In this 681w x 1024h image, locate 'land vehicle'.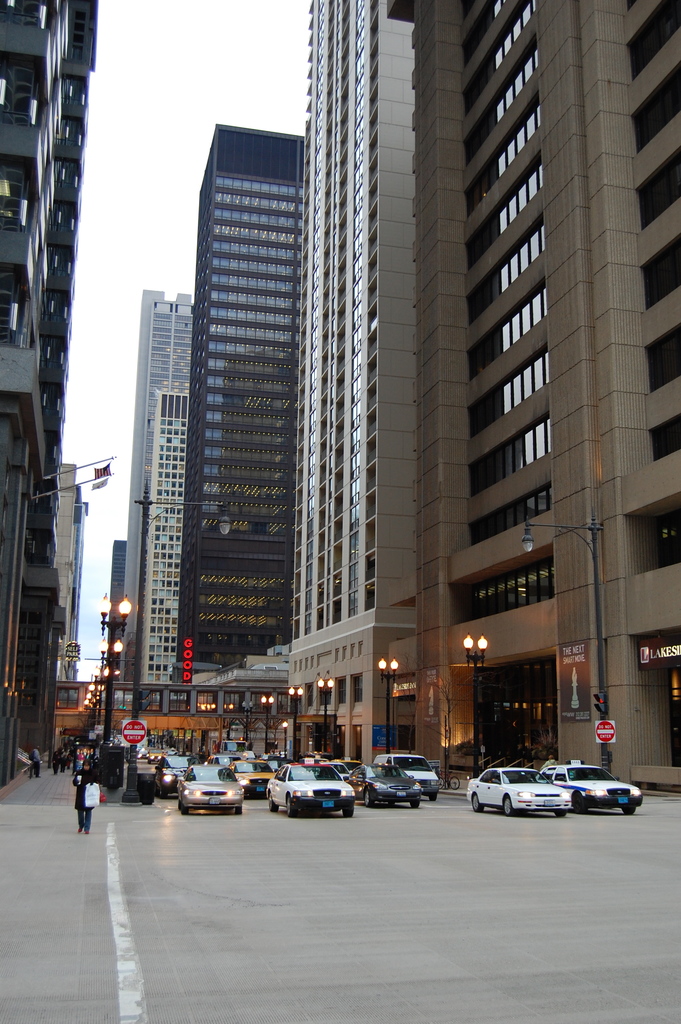
Bounding box: [273, 768, 376, 828].
